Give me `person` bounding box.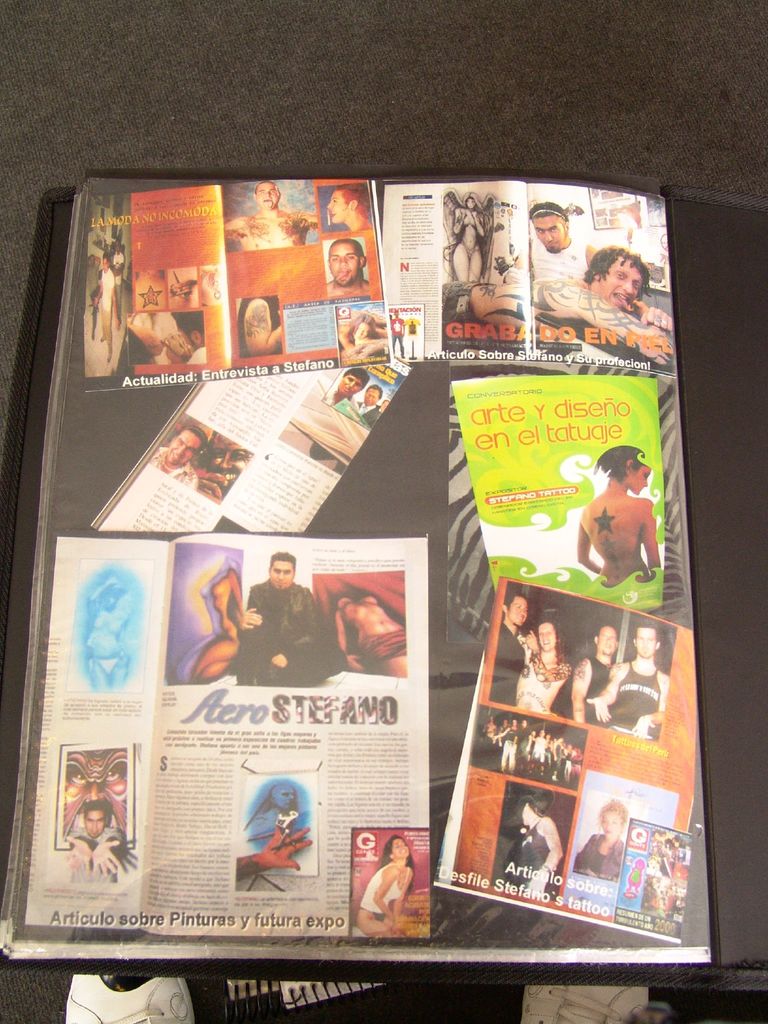
561 626 615 726.
